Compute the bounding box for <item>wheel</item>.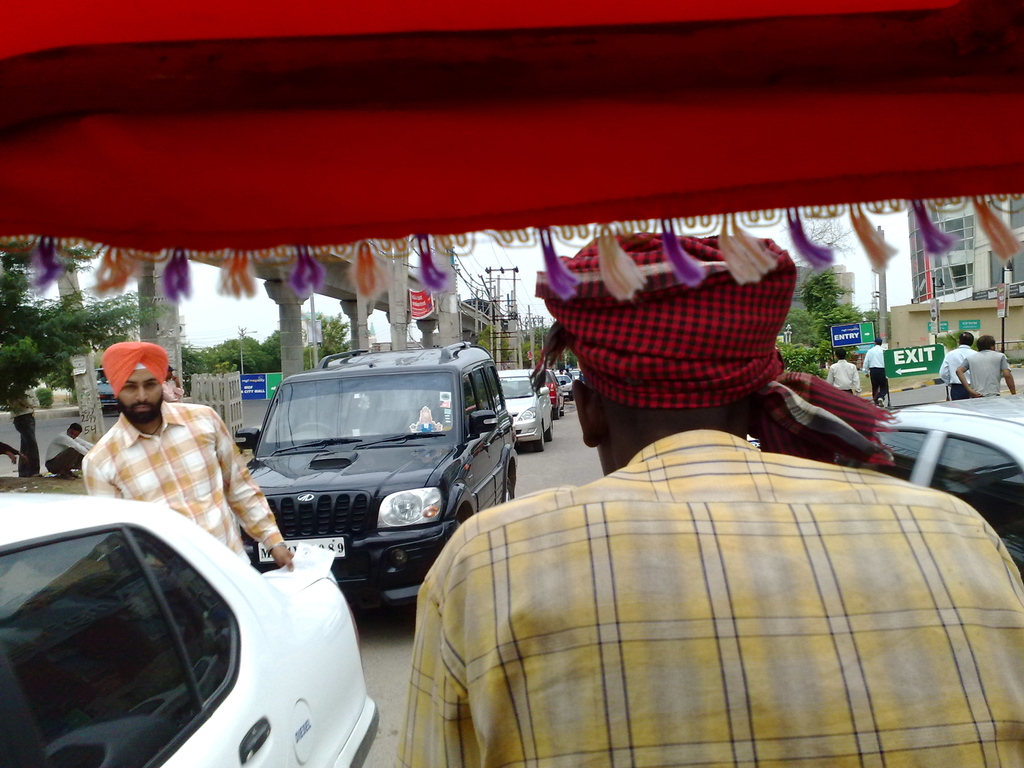
530/426/545/454.
